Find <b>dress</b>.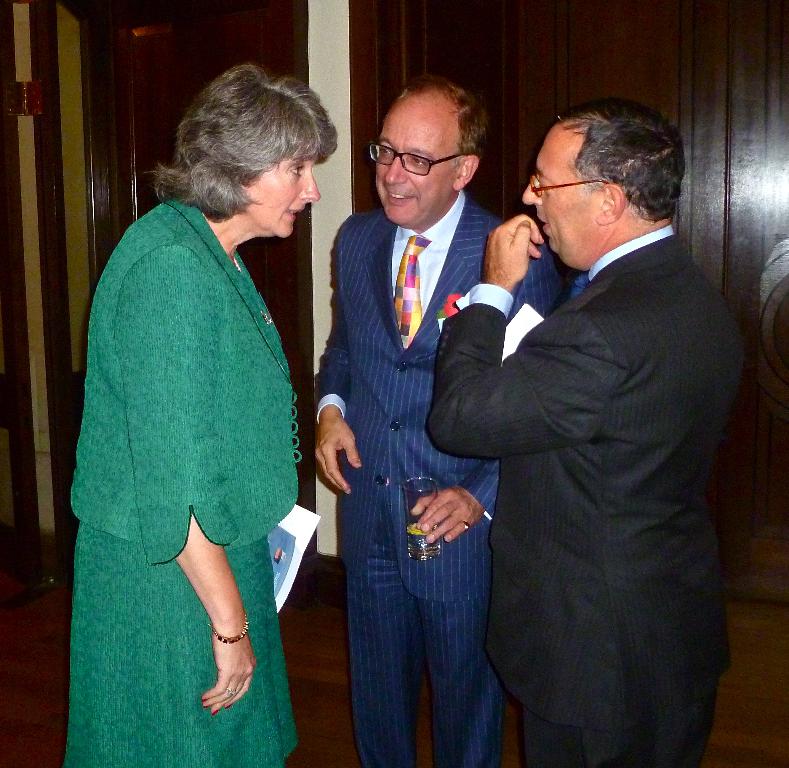
crop(57, 193, 306, 767).
